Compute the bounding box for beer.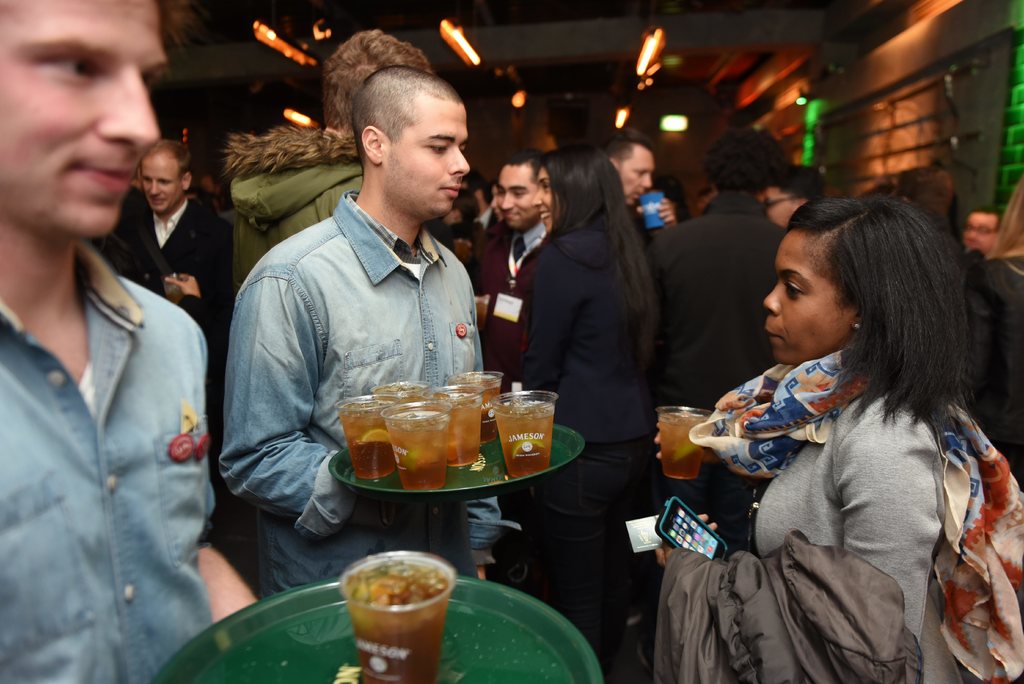
(x1=452, y1=366, x2=500, y2=430).
